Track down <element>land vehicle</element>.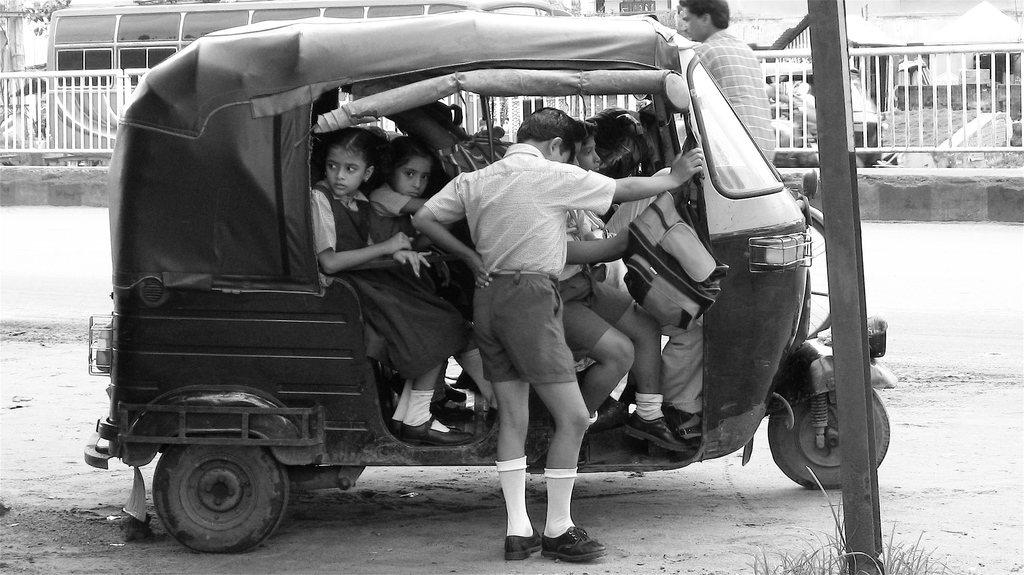
Tracked to Rect(47, 0, 686, 169).
